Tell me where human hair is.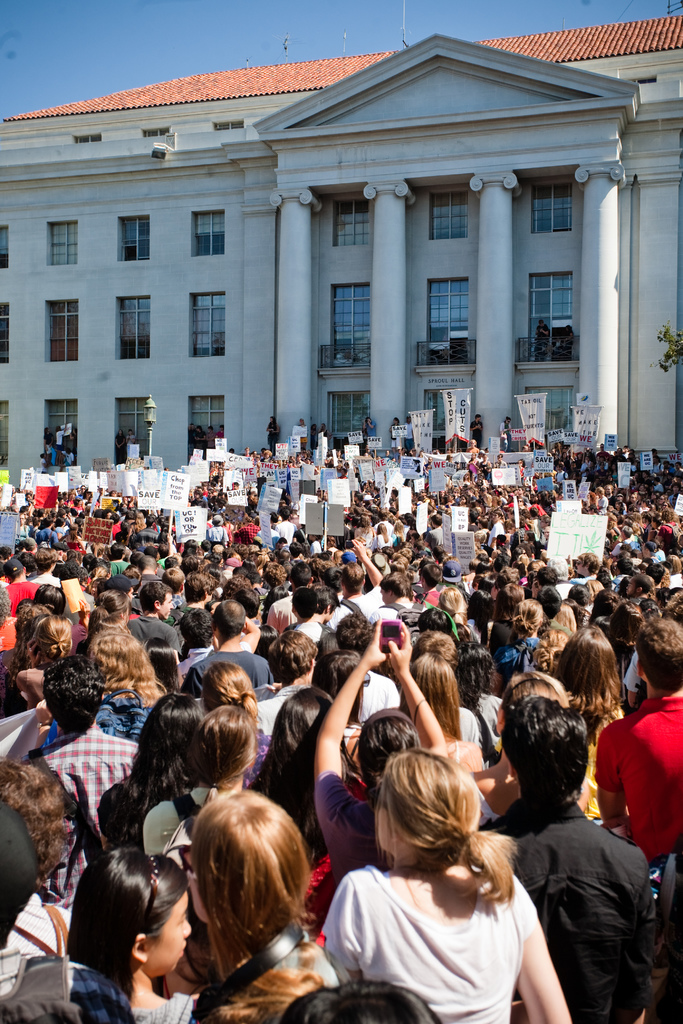
human hair is at [0, 757, 66, 895].
